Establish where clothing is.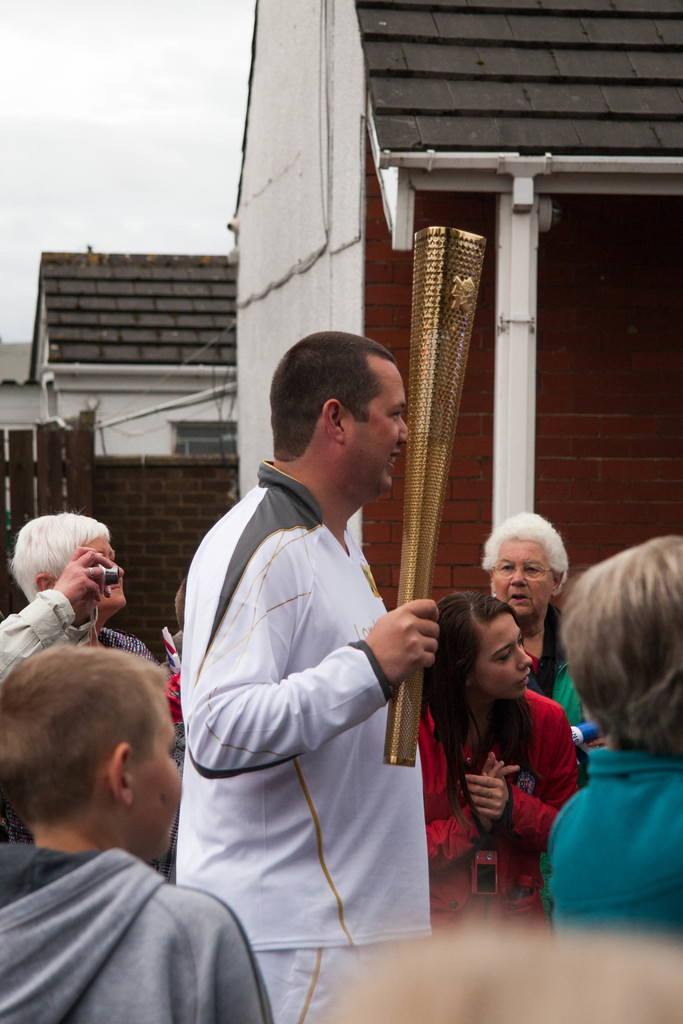
Established at 0,838,281,1023.
